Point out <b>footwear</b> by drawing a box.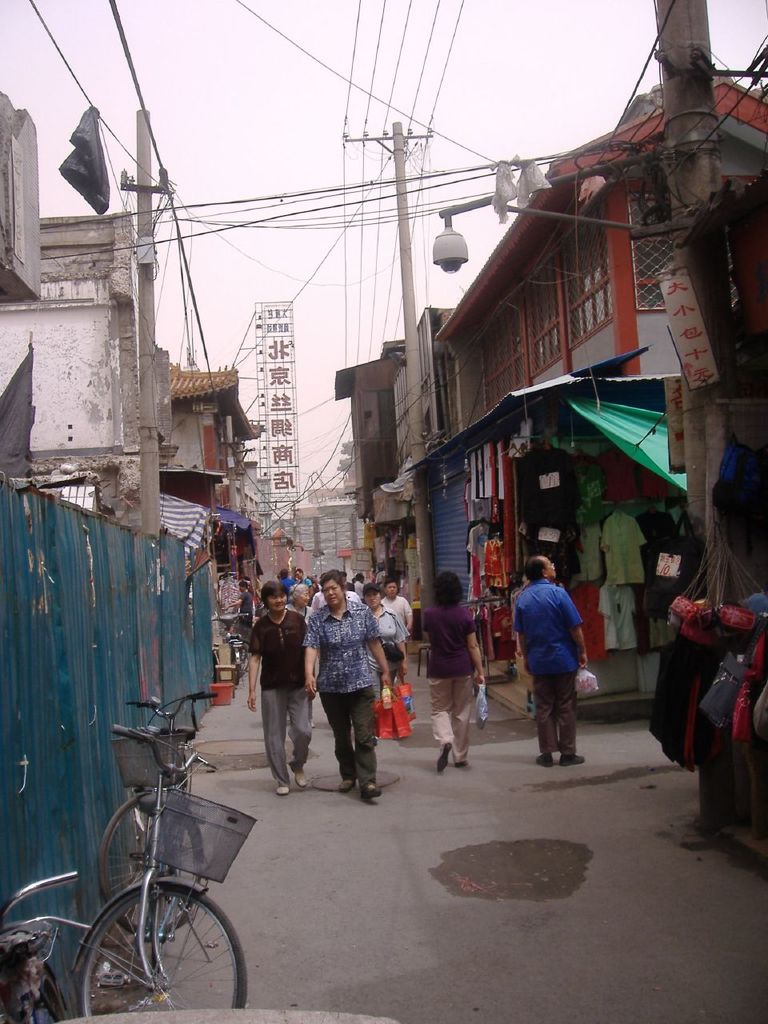
(x1=456, y1=760, x2=469, y2=767).
